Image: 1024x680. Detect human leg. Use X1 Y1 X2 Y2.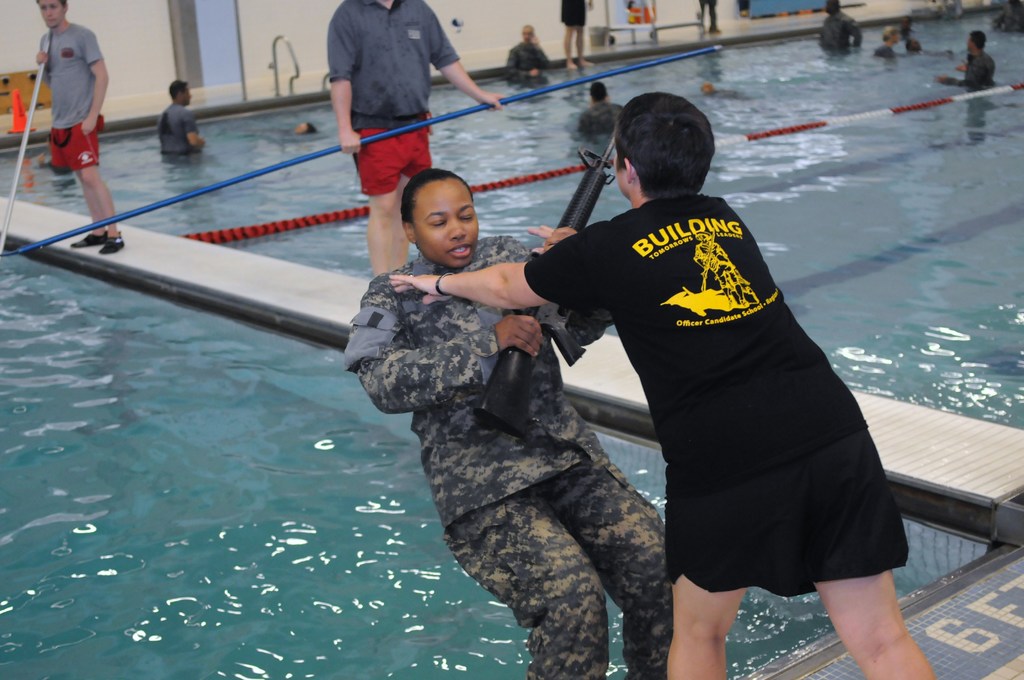
546 457 671 679.
